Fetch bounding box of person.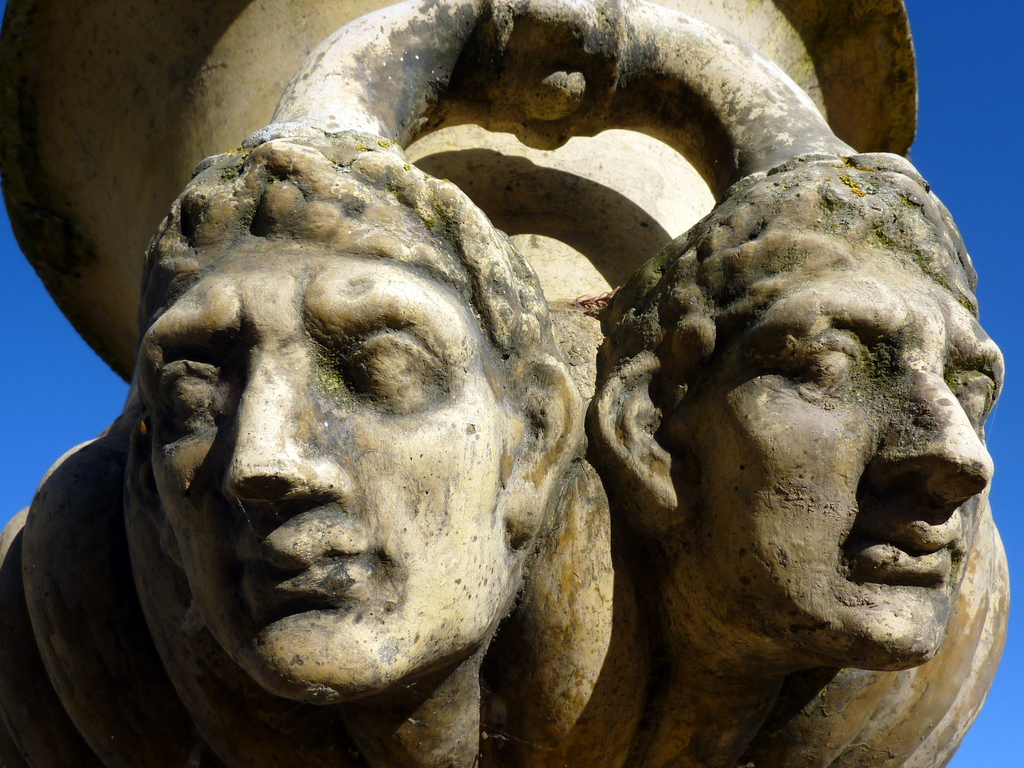
Bbox: (x1=592, y1=145, x2=1007, y2=689).
